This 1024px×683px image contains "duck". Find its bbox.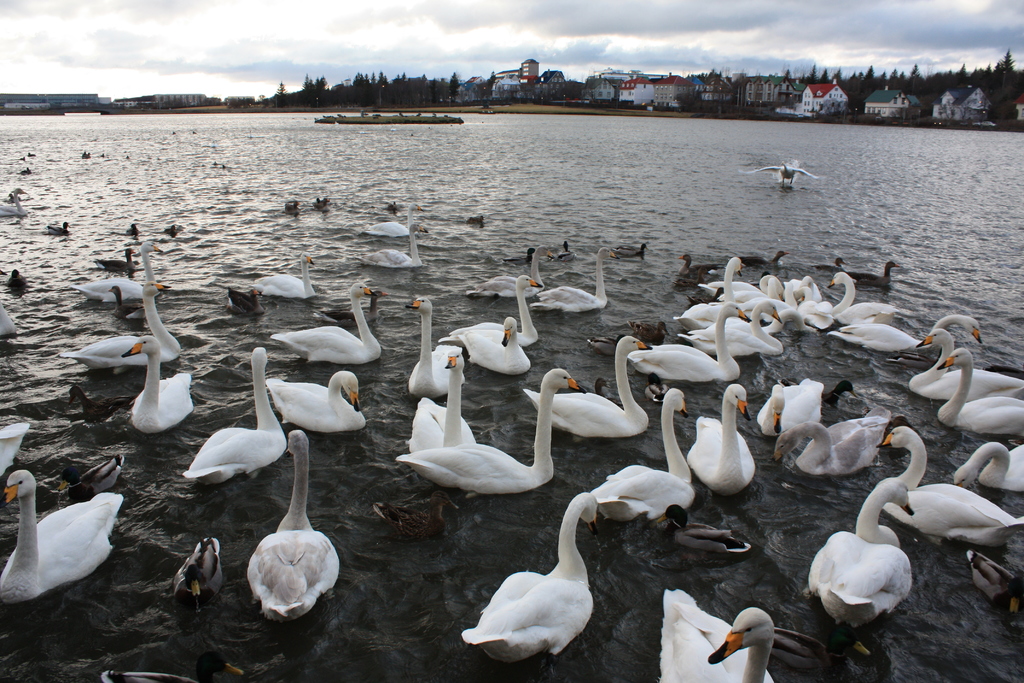
select_region(177, 541, 232, 602).
